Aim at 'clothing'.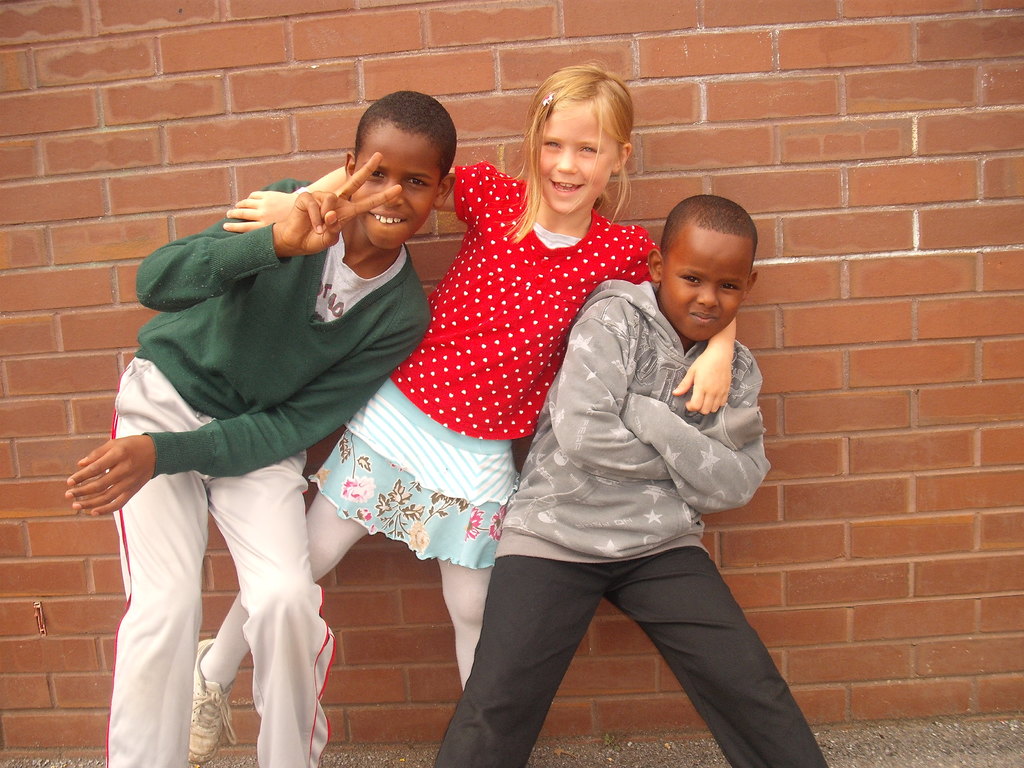
Aimed at left=435, top=279, right=826, bottom=767.
